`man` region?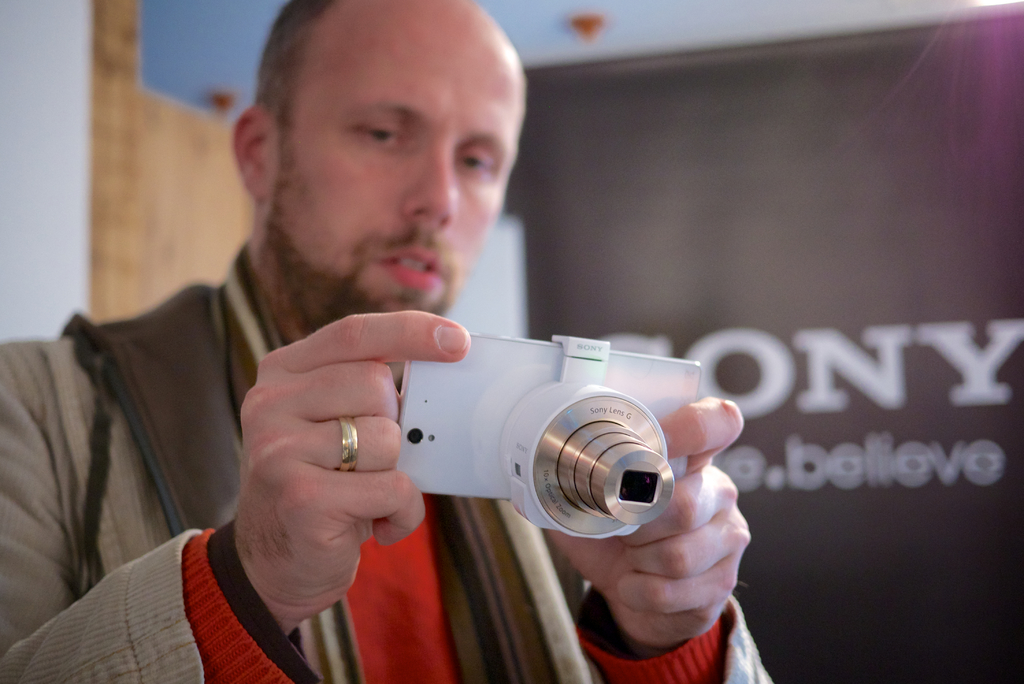
19, 72, 666, 667
